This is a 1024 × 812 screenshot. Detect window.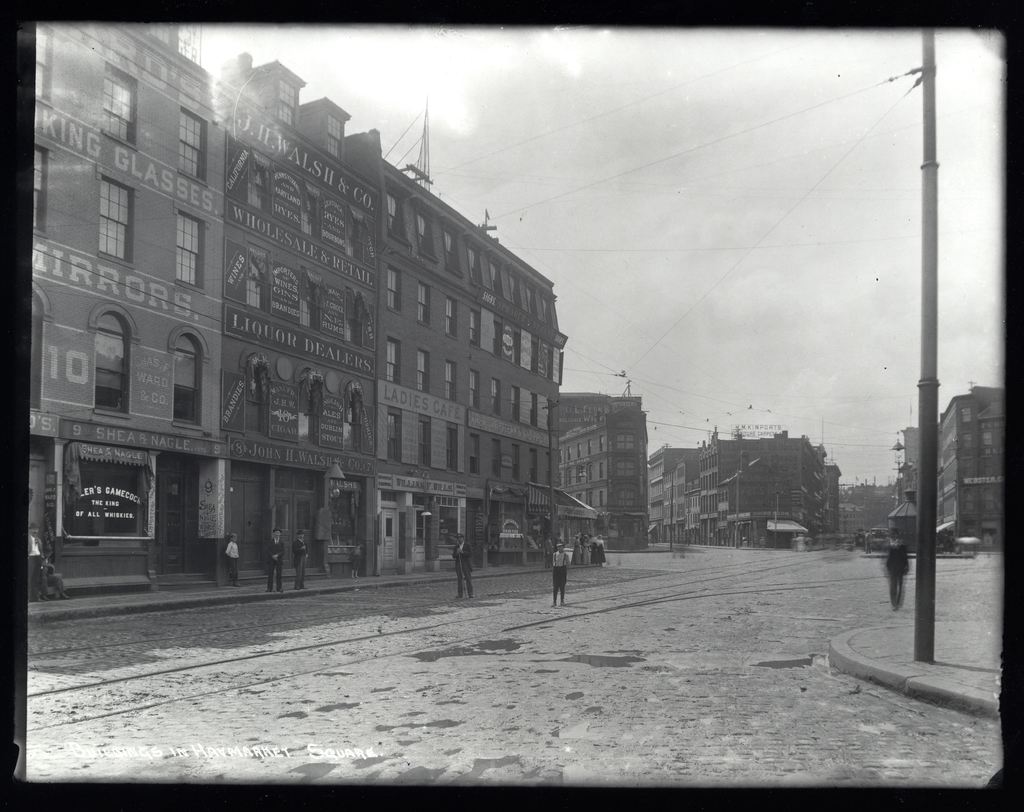
x1=442 y1=227 x2=465 y2=277.
